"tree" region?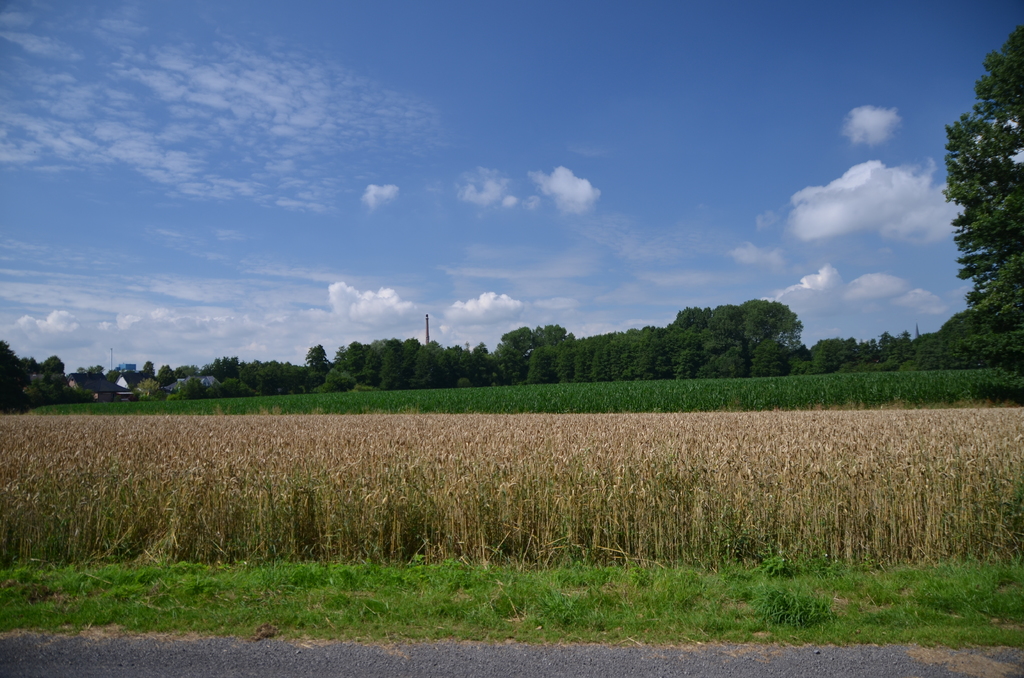
bbox(940, 21, 1023, 334)
